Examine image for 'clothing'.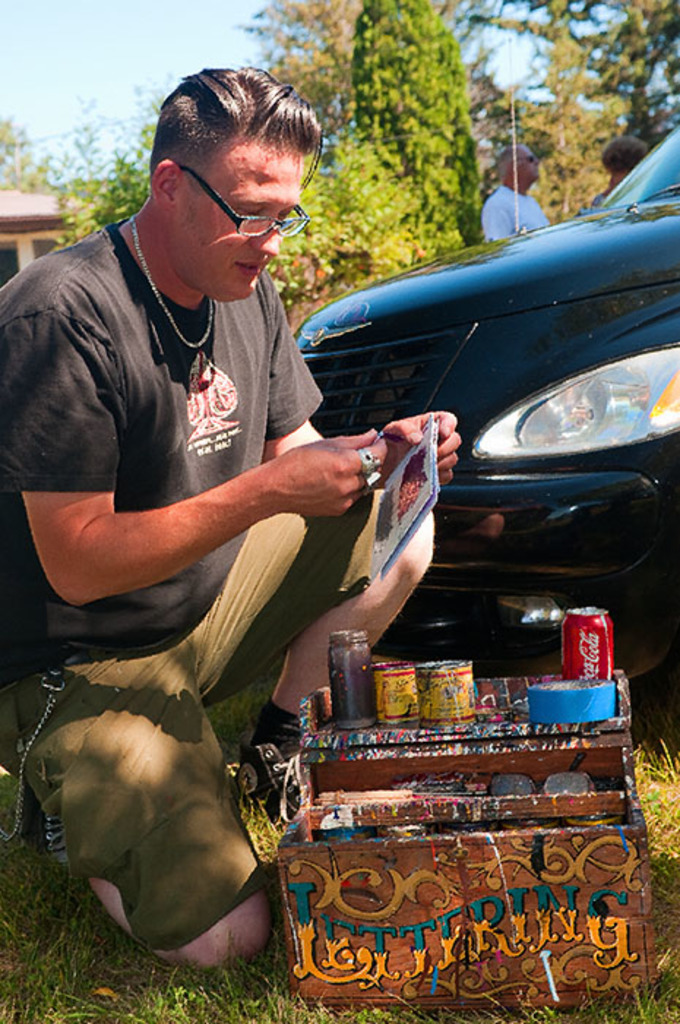
Examination result: <box>0,203,512,999</box>.
